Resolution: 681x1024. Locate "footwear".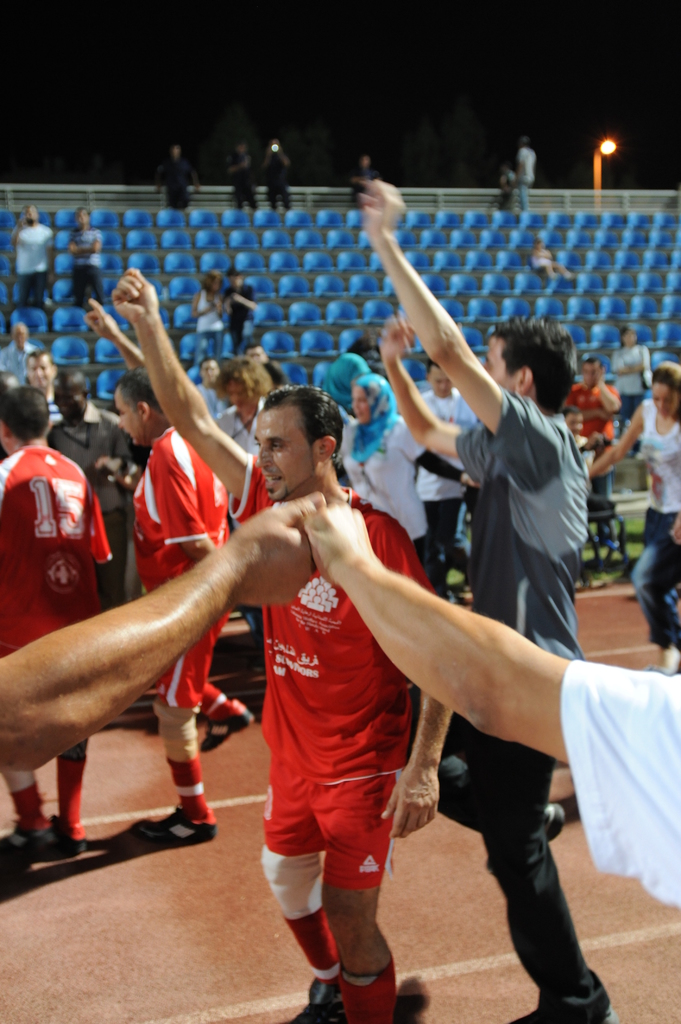
[40,810,83,858].
